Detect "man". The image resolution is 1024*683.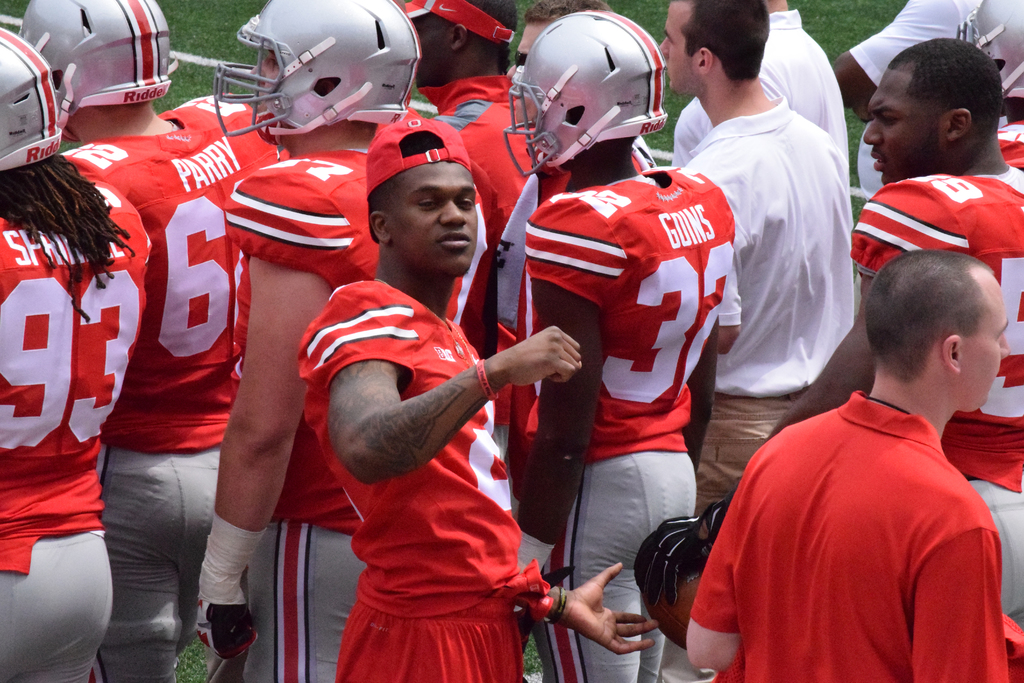
BBox(826, 0, 1023, 131).
